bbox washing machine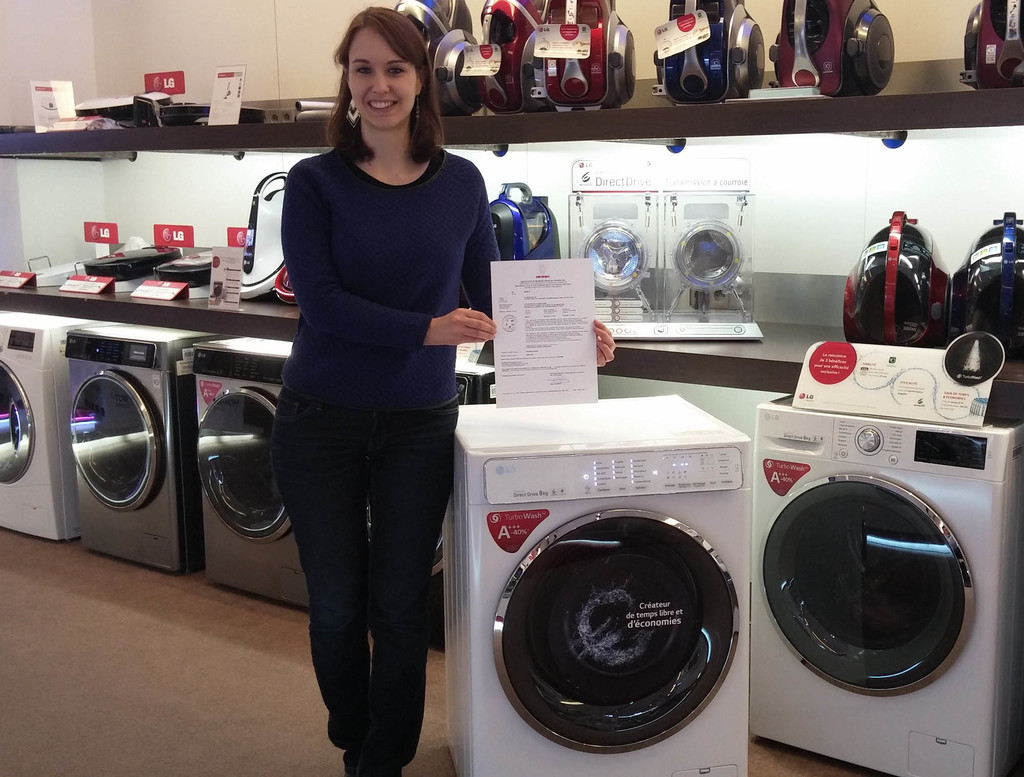
{"x1": 0, "y1": 307, "x2": 98, "y2": 548}
